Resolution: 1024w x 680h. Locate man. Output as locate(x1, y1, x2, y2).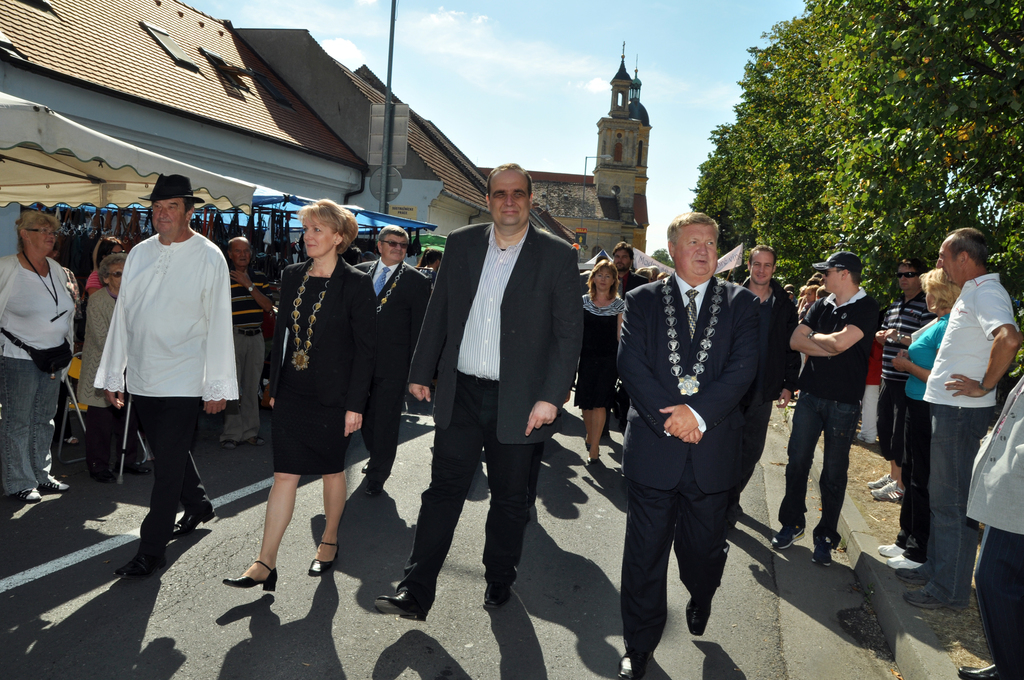
locate(356, 227, 428, 497).
